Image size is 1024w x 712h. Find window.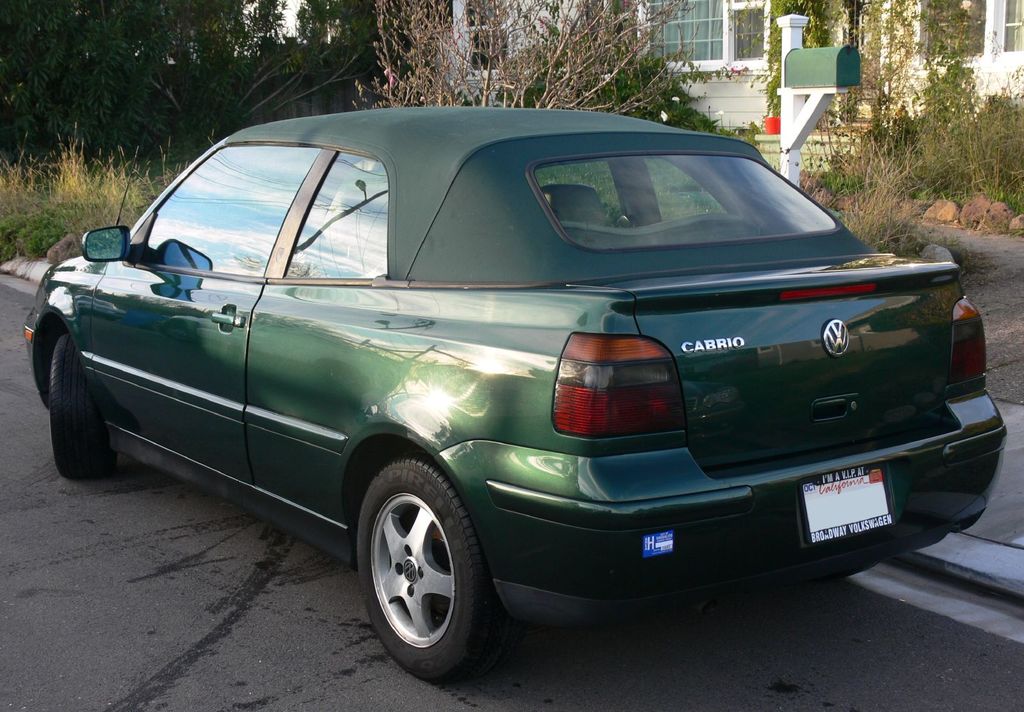
[640, 0, 770, 63].
